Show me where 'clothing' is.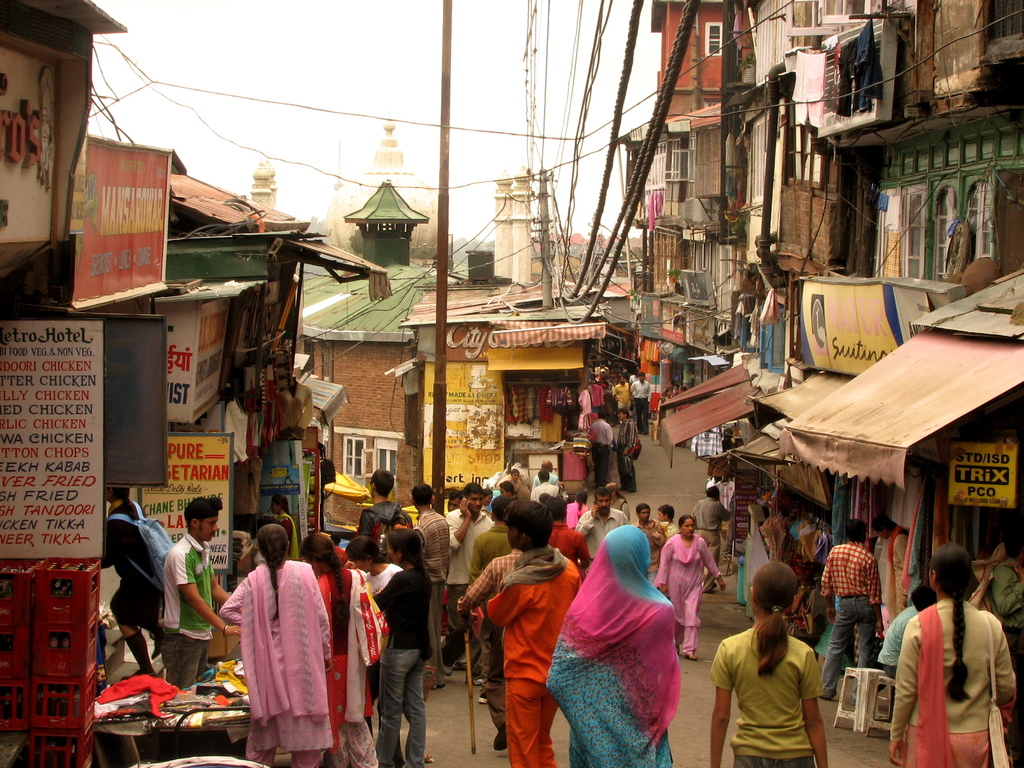
'clothing' is at BBox(454, 552, 520, 733).
